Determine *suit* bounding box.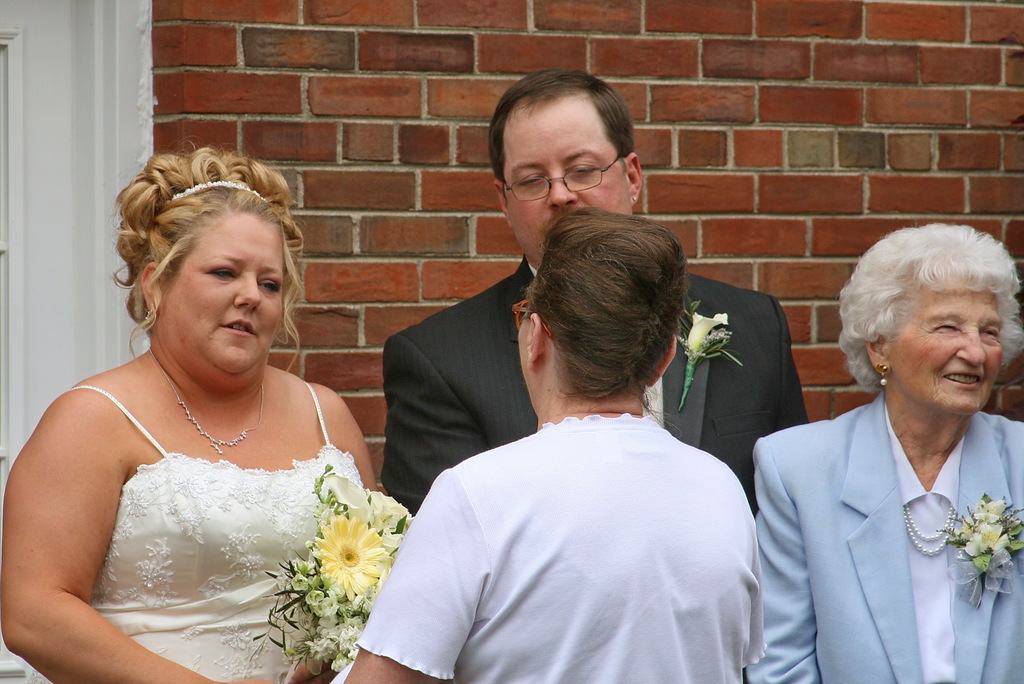
Determined: left=376, top=257, right=814, bottom=517.
